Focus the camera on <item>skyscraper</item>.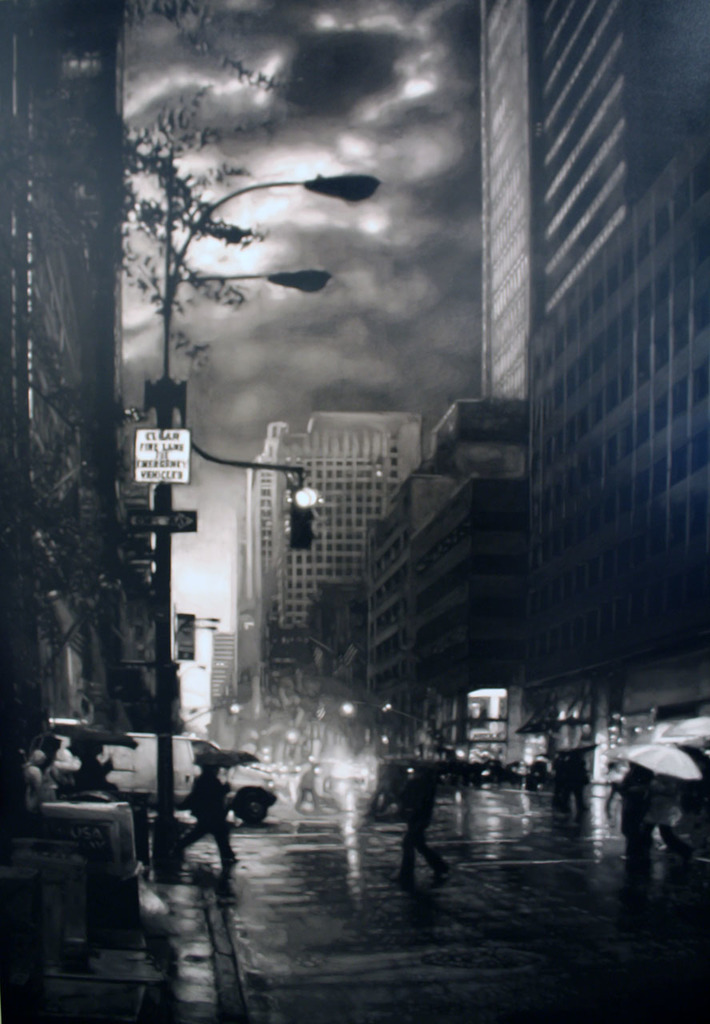
Focus region: {"x1": 481, "y1": 0, "x2": 704, "y2": 785}.
